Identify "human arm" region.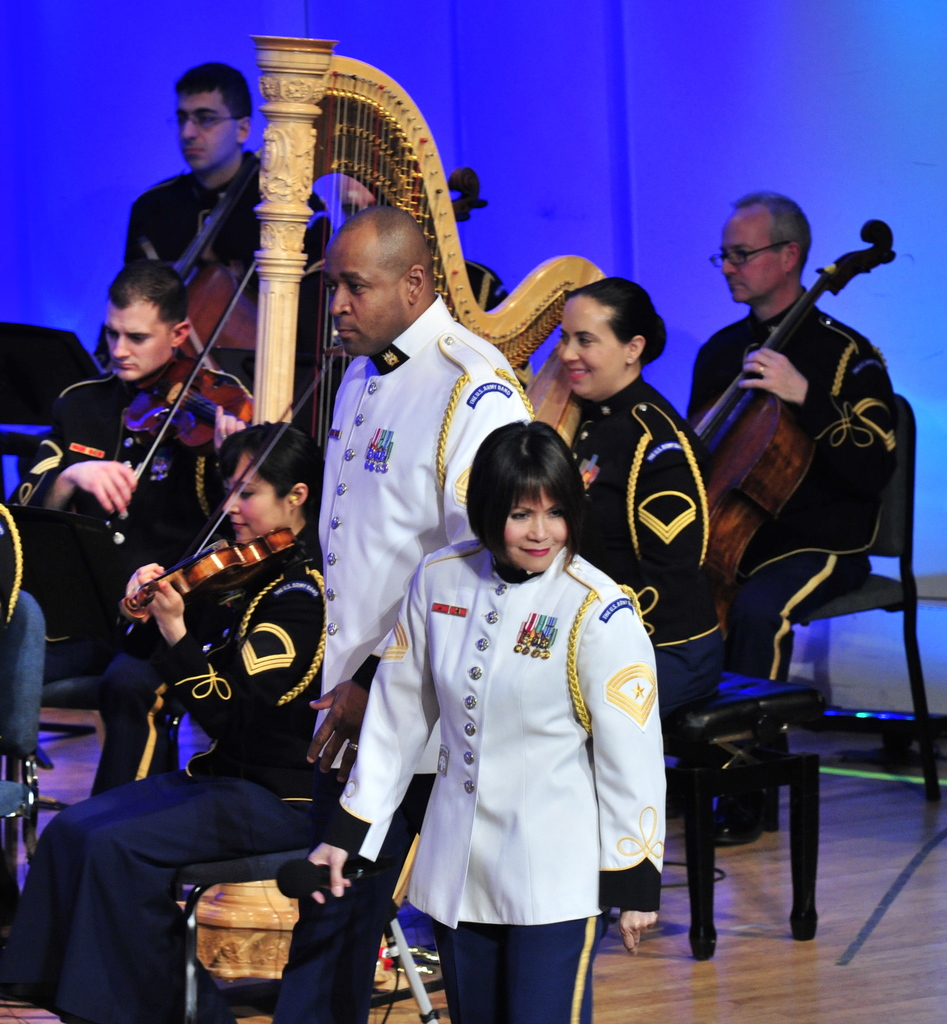
Region: x1=122, y1=563, x2=165, y2=648.
